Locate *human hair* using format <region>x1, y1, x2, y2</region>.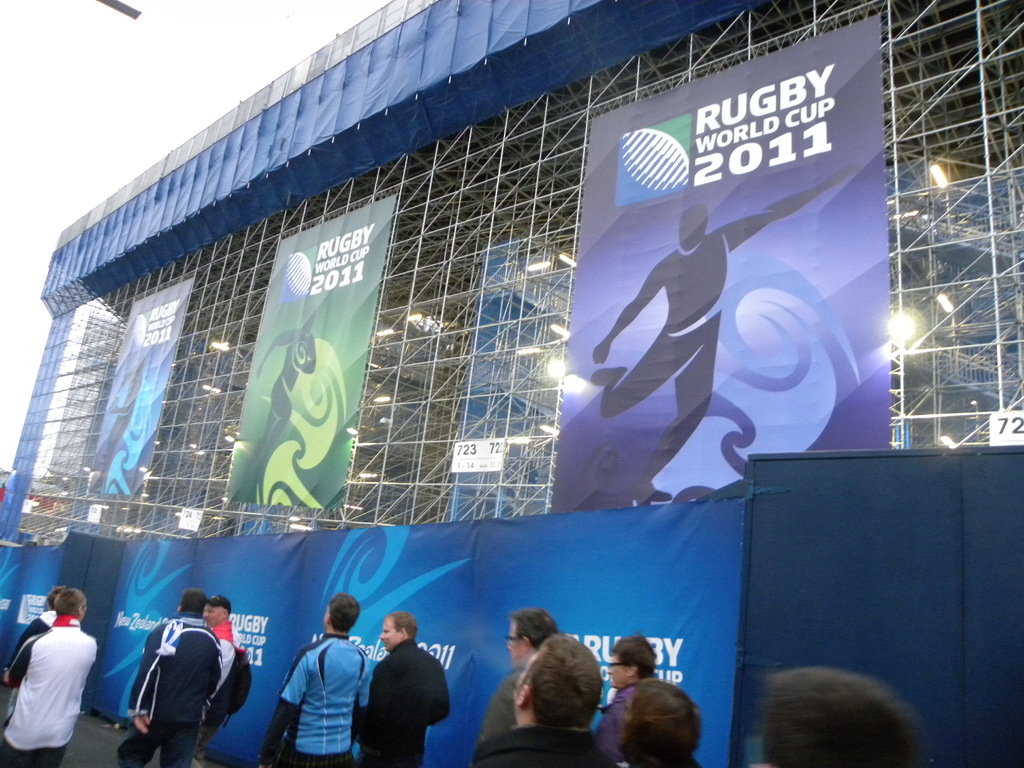
<region>616, 677, 705, 763</region>.
